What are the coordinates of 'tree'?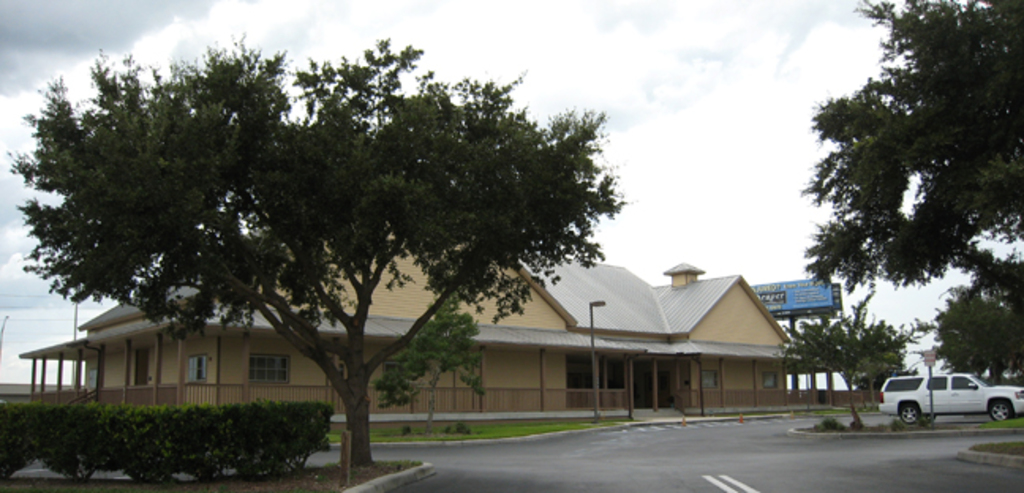
[774,289,934,428].
